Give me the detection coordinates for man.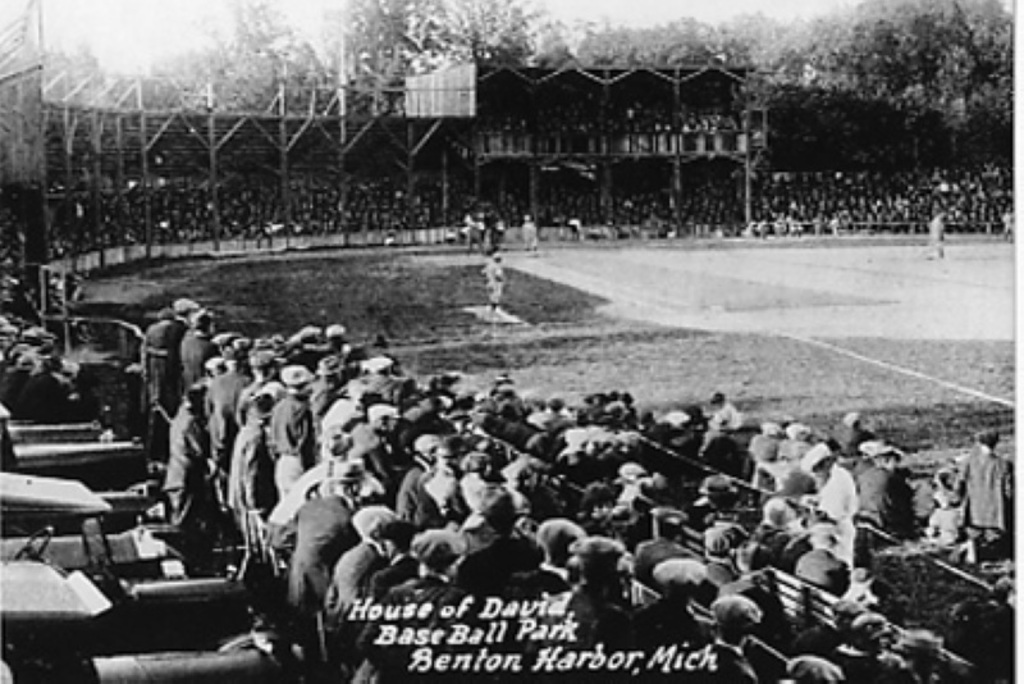
locate(266, 364, 316, 488).
